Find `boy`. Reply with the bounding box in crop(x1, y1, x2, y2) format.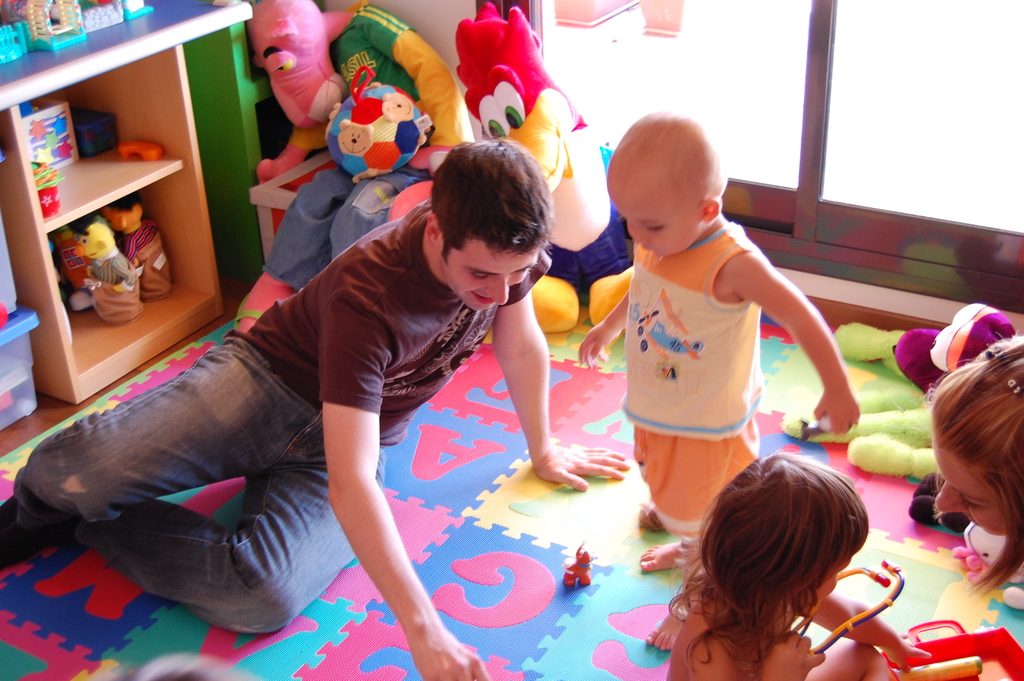
crop(591, 124, 854, 564).
